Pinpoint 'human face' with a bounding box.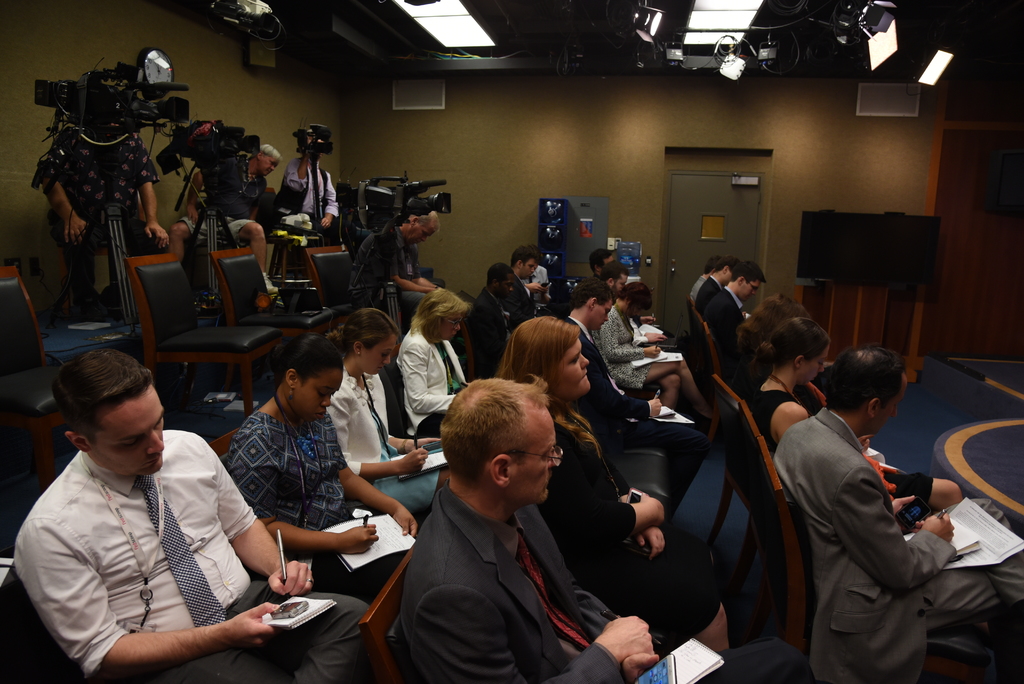
pyautogui.locateOnScreen(440, 312, 463, 342).
